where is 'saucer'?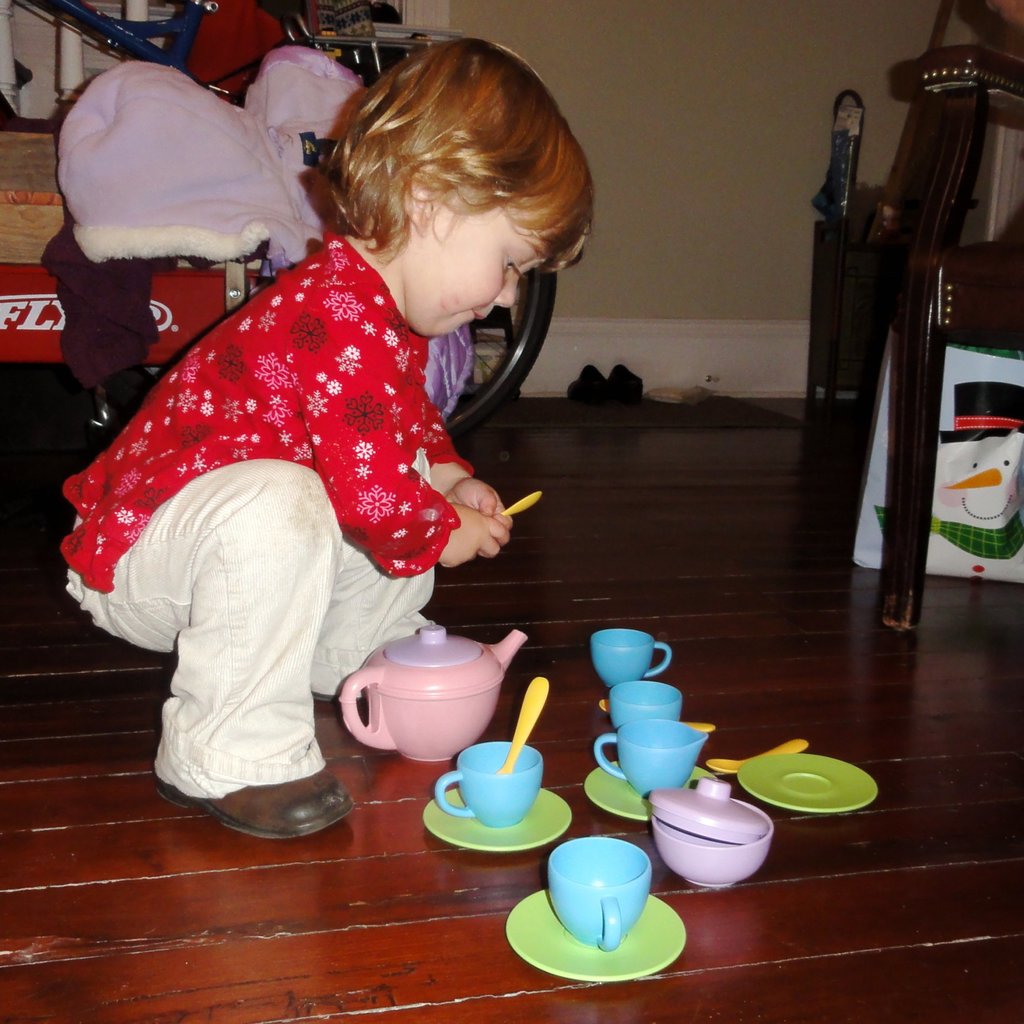
742/750/879/806.
